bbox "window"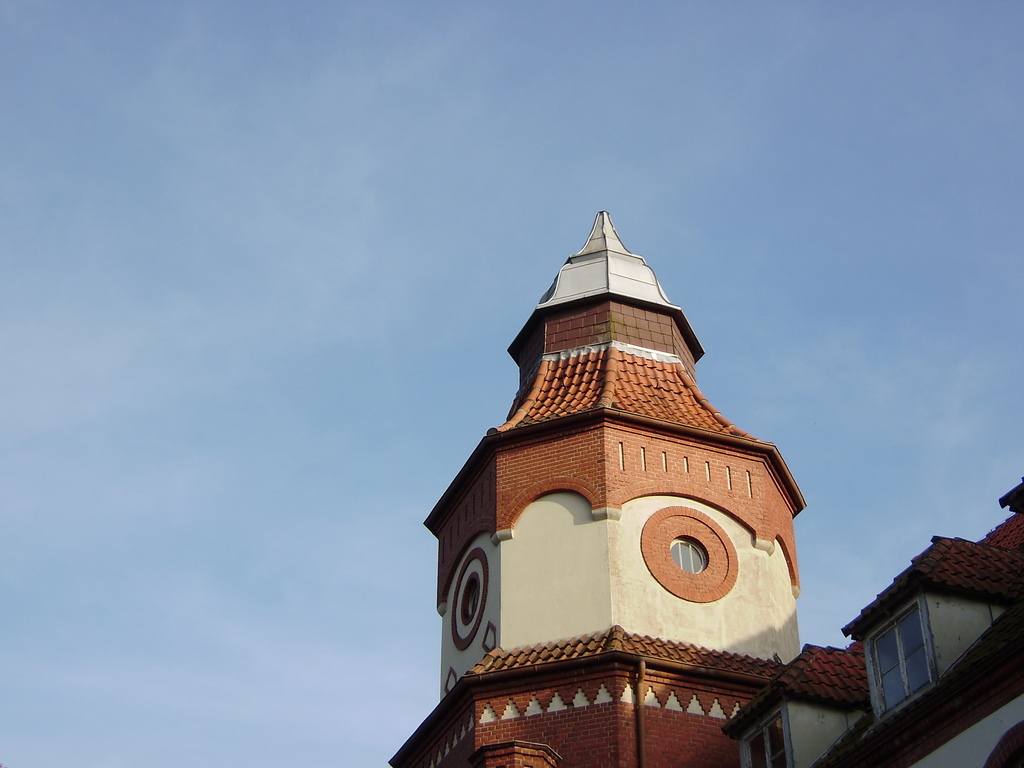
x1=863, y1=600, x2=942, y2=717
